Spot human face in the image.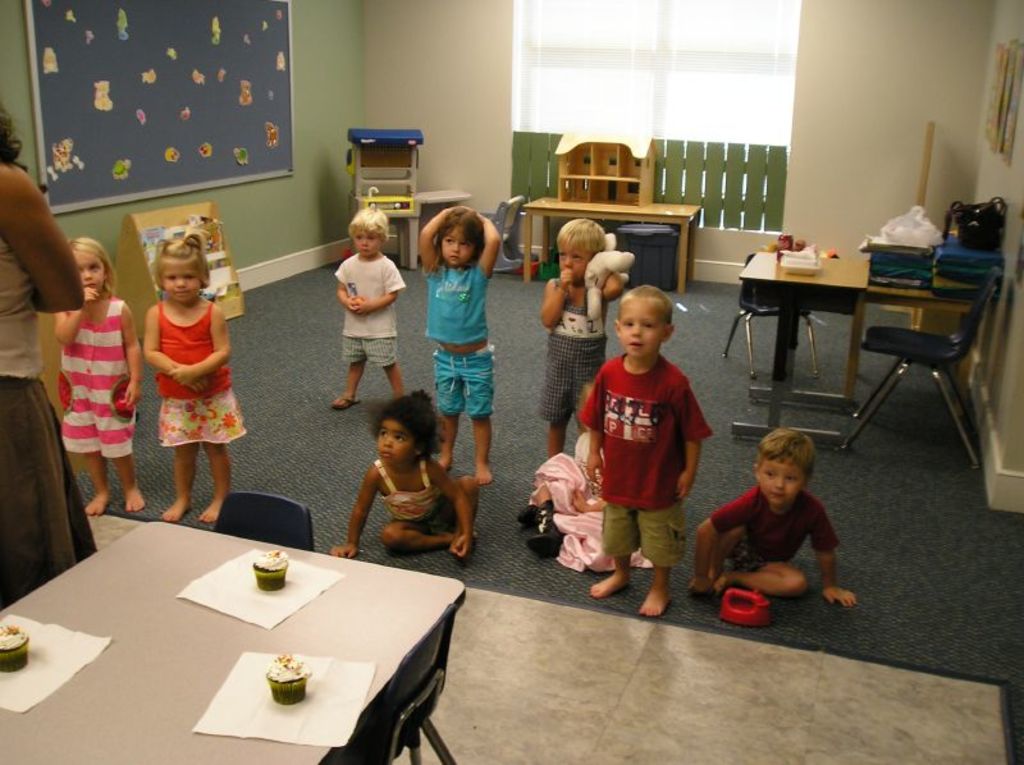
human face found at {"x1": 72, "y1": 248, "x2": 106, "y2": 297}.
